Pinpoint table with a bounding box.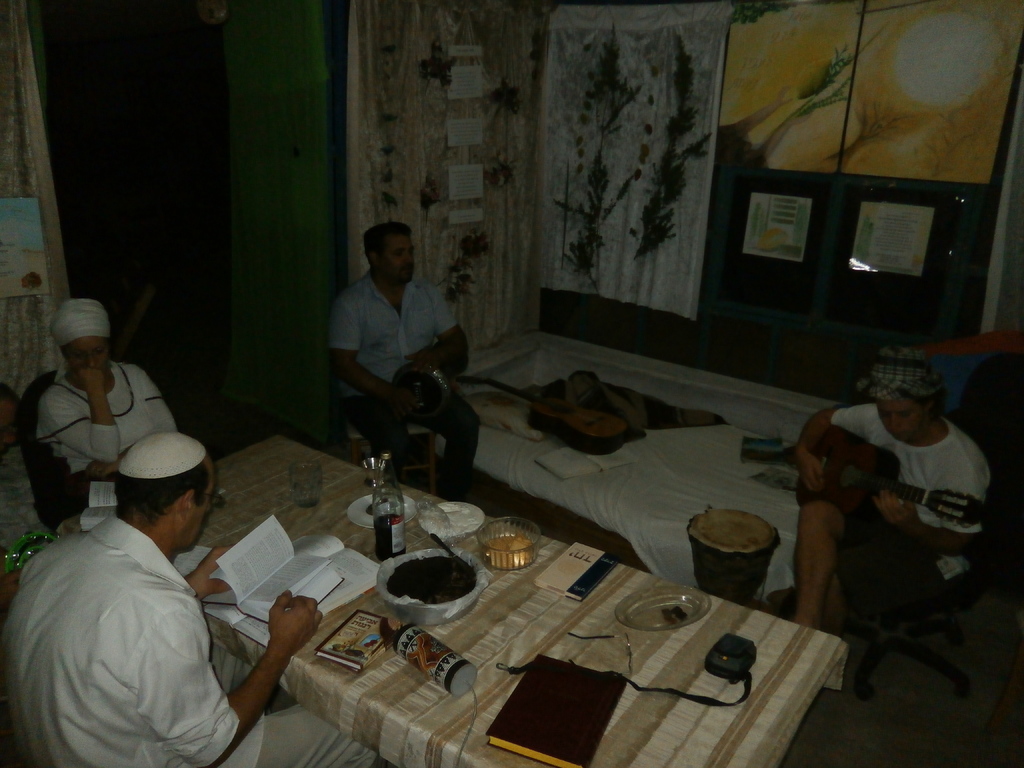
l=171, t=465, r=826, b=765.
